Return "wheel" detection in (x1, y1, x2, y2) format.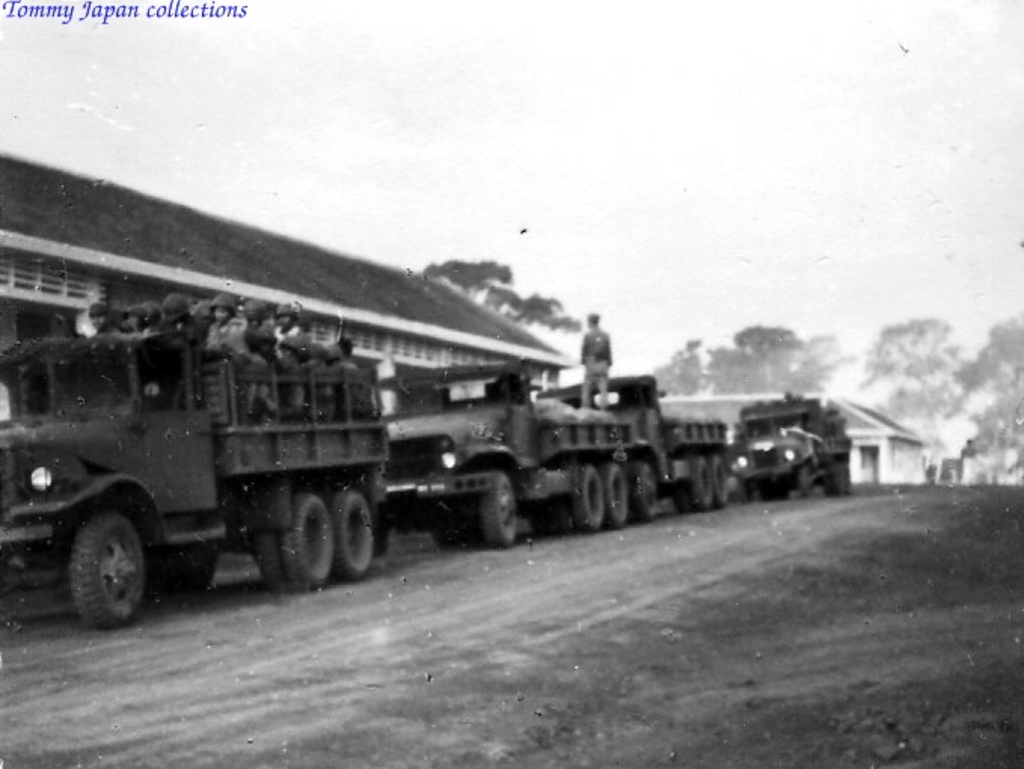
(281, 492, 336, 585).
